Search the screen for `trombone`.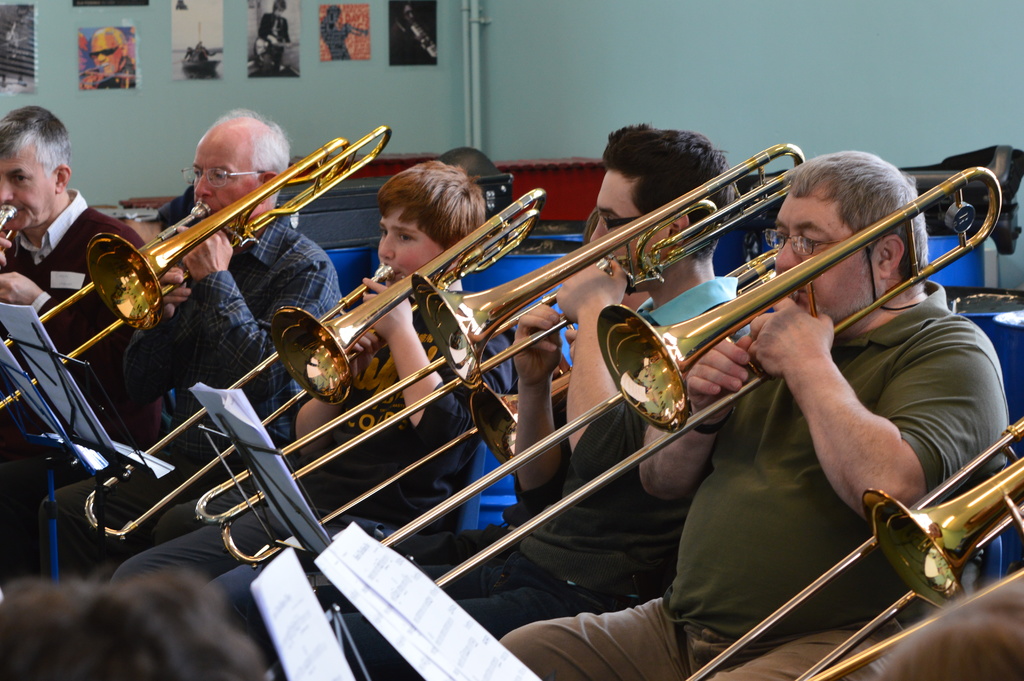
Found at pyautogui.locateOnScreen(685, 419, 1023, 680).
